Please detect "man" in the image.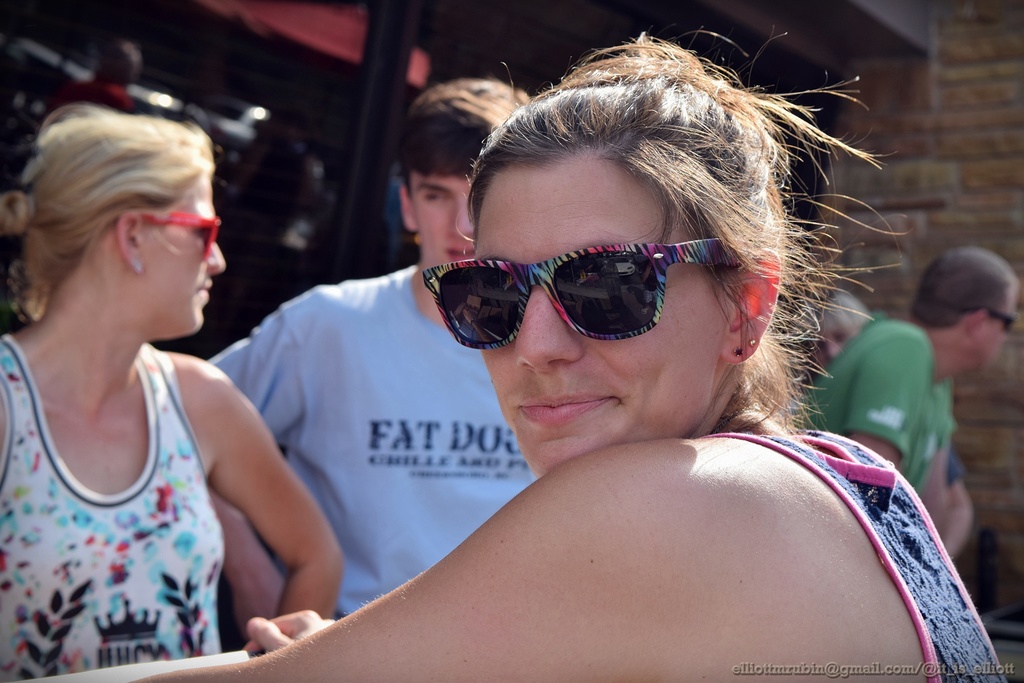
bbox=[202, 78, 543, 657].
